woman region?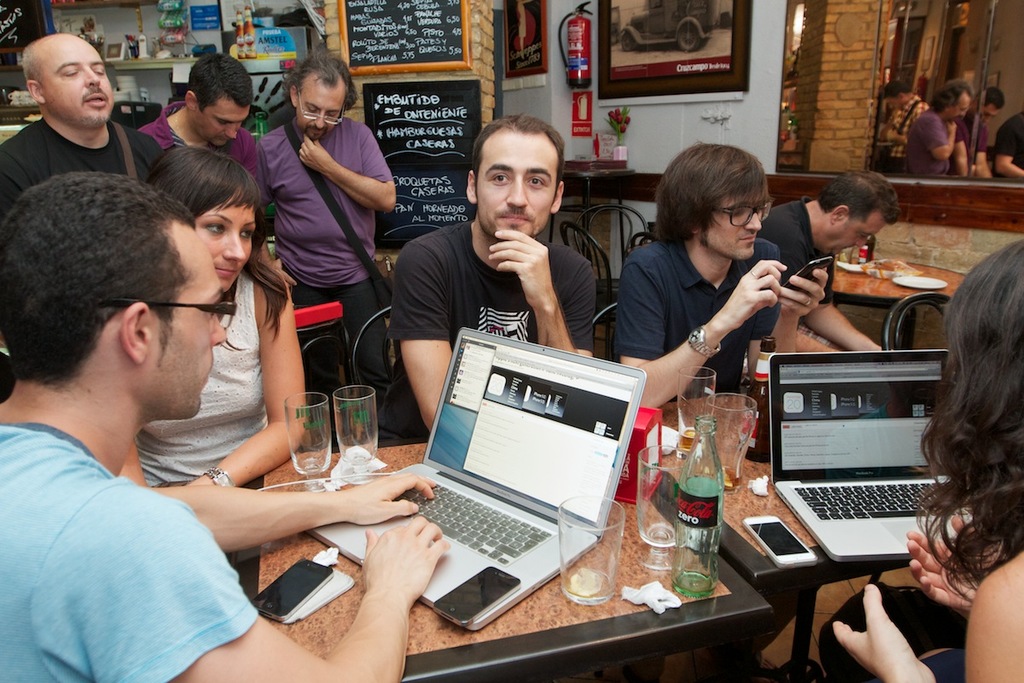
121:142:312:585
